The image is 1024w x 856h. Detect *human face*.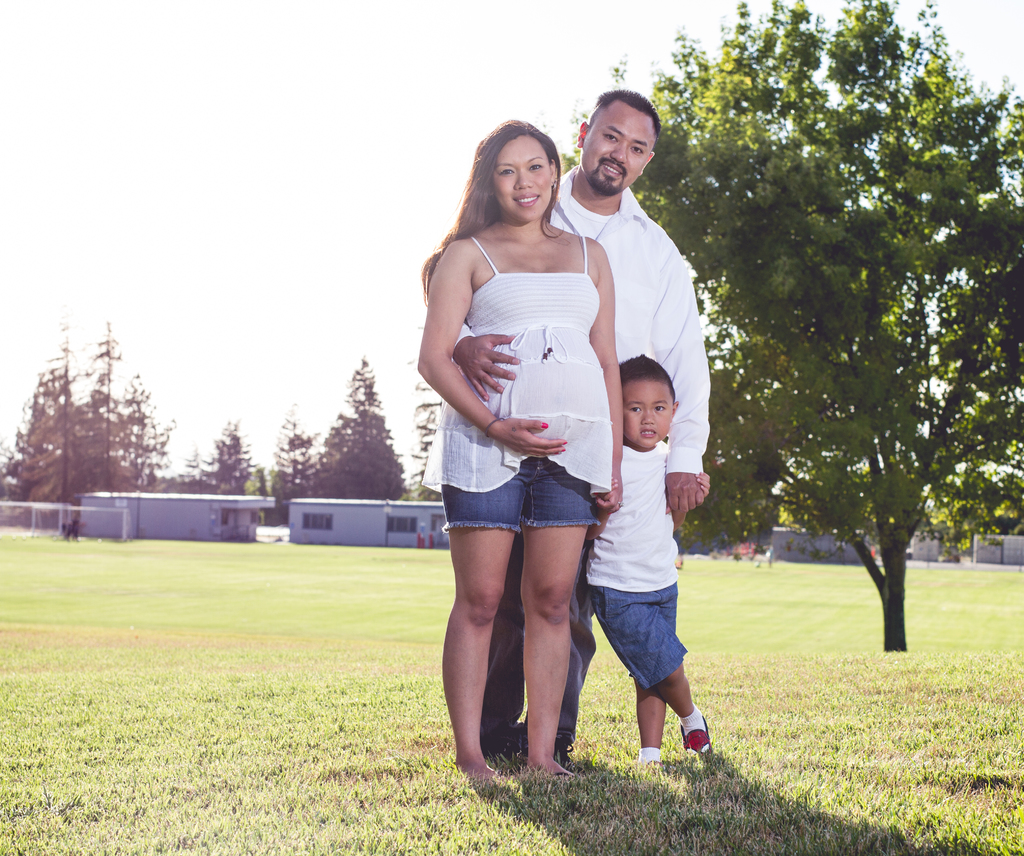
Detection: box=[580, 107, 655, 189].
